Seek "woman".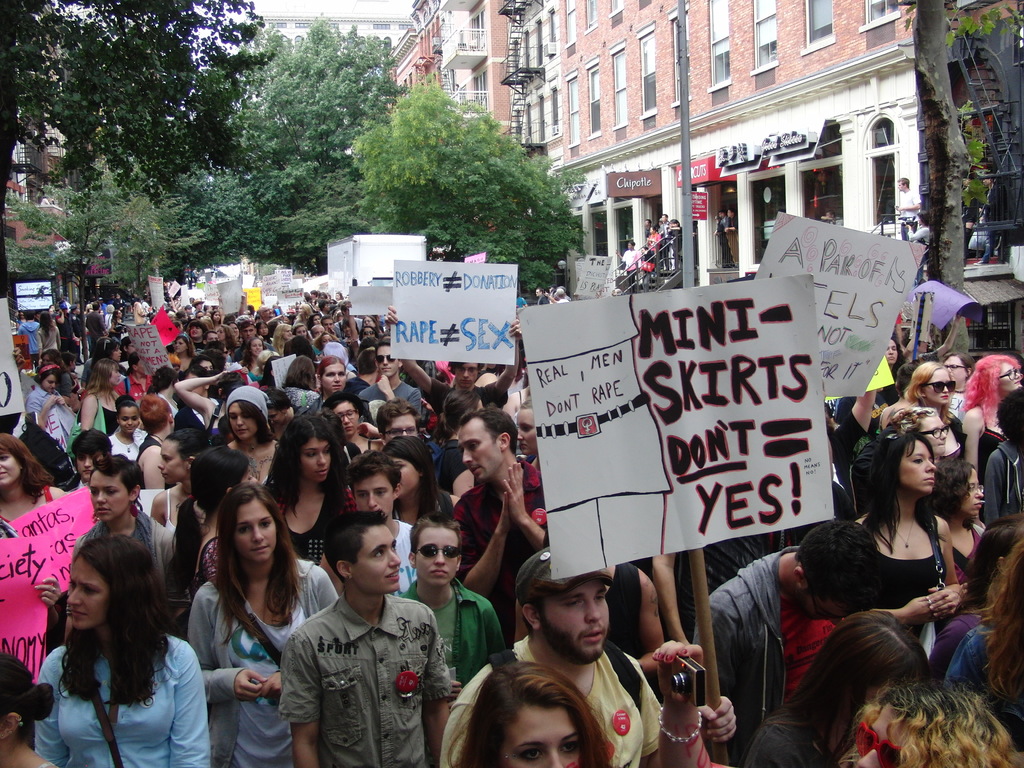
<box>370,403,431,442</box>.
